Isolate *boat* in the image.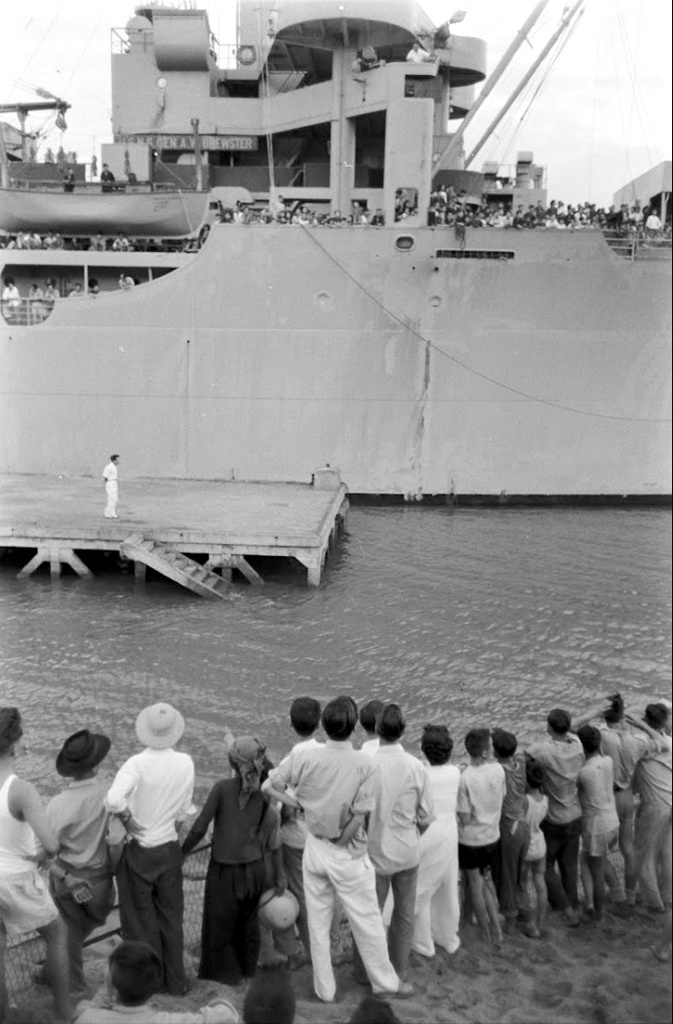
Isolated region: 0 0 672 512.
